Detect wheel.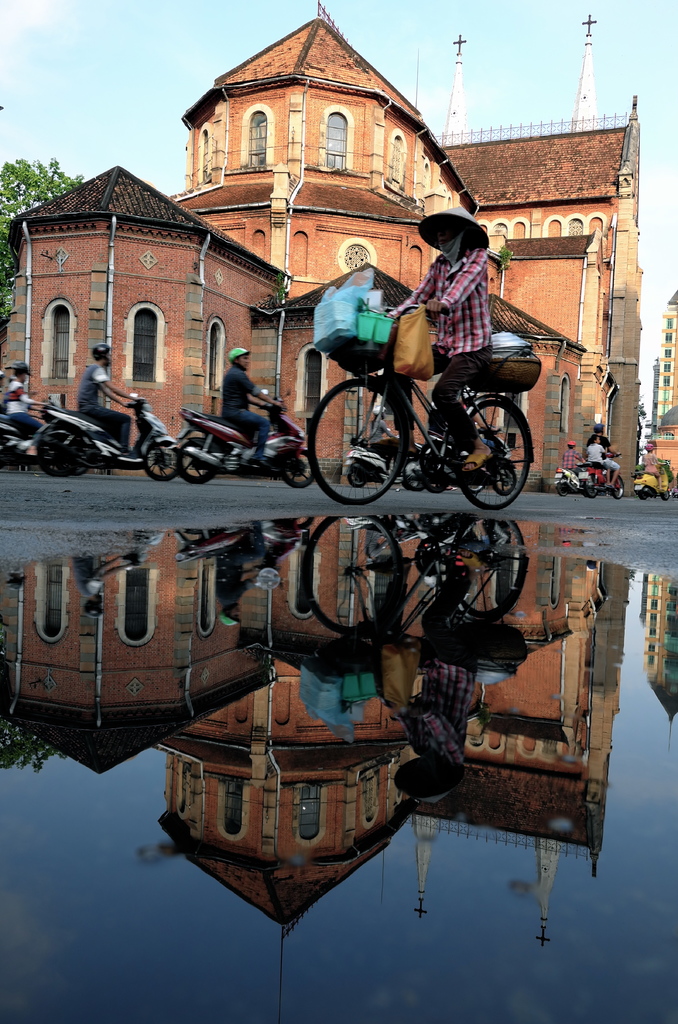
Detected at l=464, t=404, r=531, b=501.
